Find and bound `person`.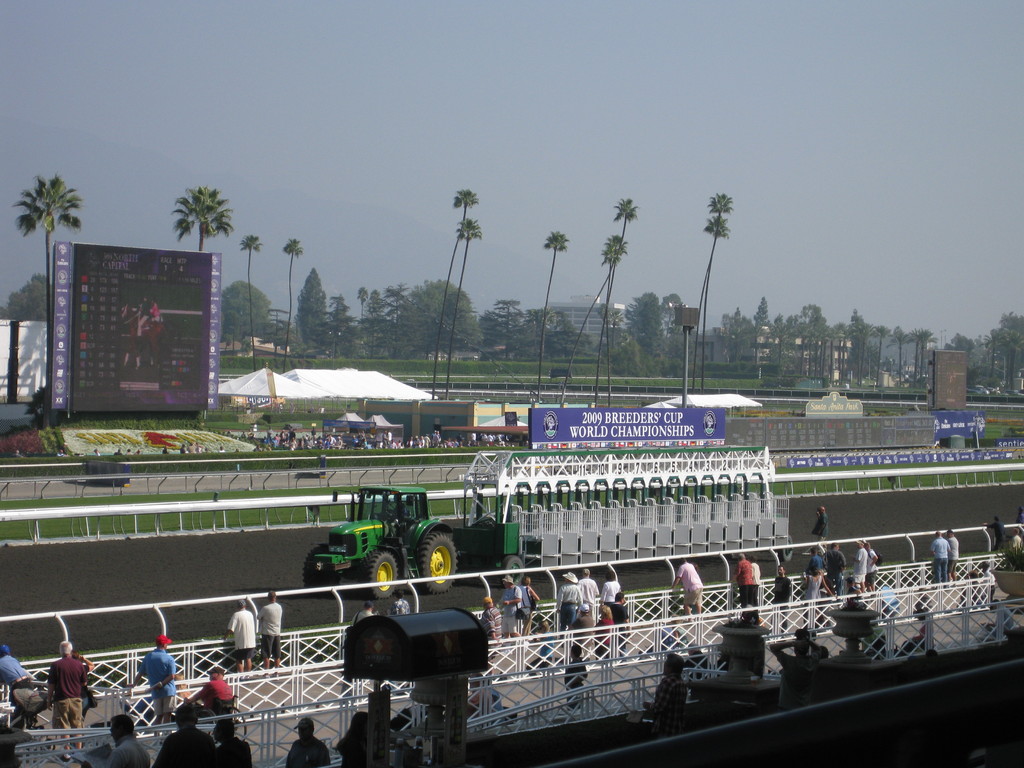
Bound: BBox(496, 572, 532, 654).
